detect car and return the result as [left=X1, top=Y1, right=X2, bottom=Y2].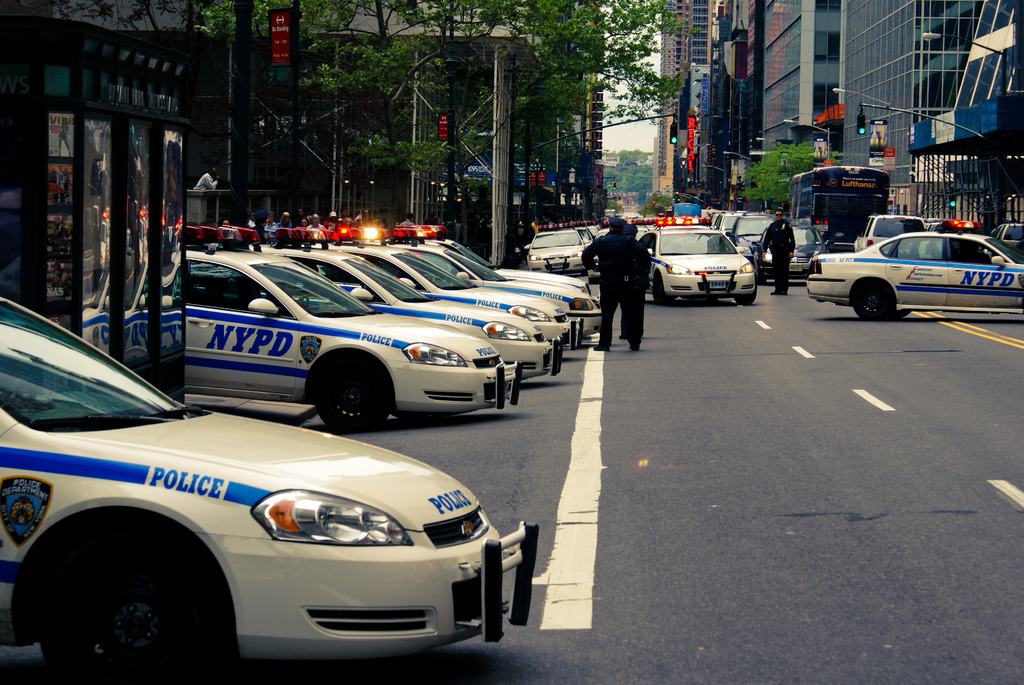
[left=577, top=226, right=598, bottom=245].
